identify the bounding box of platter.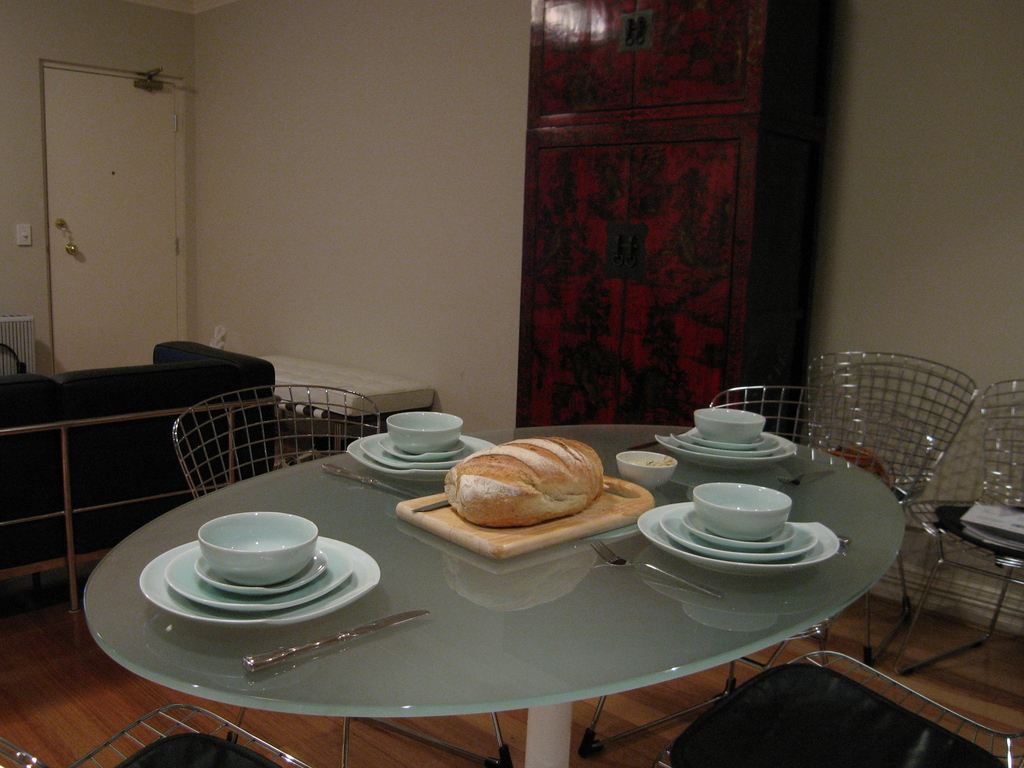
crop(660, 505, 813, 558).
